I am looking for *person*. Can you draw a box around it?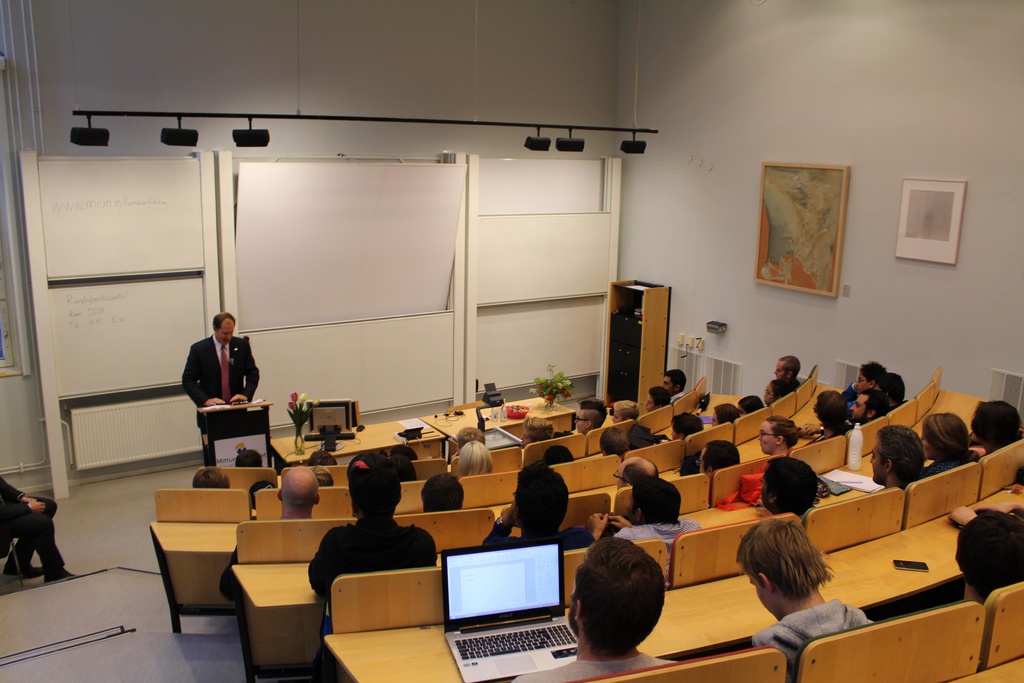
Sure, the bounding box is Rect(418, 469, 461, 519).
